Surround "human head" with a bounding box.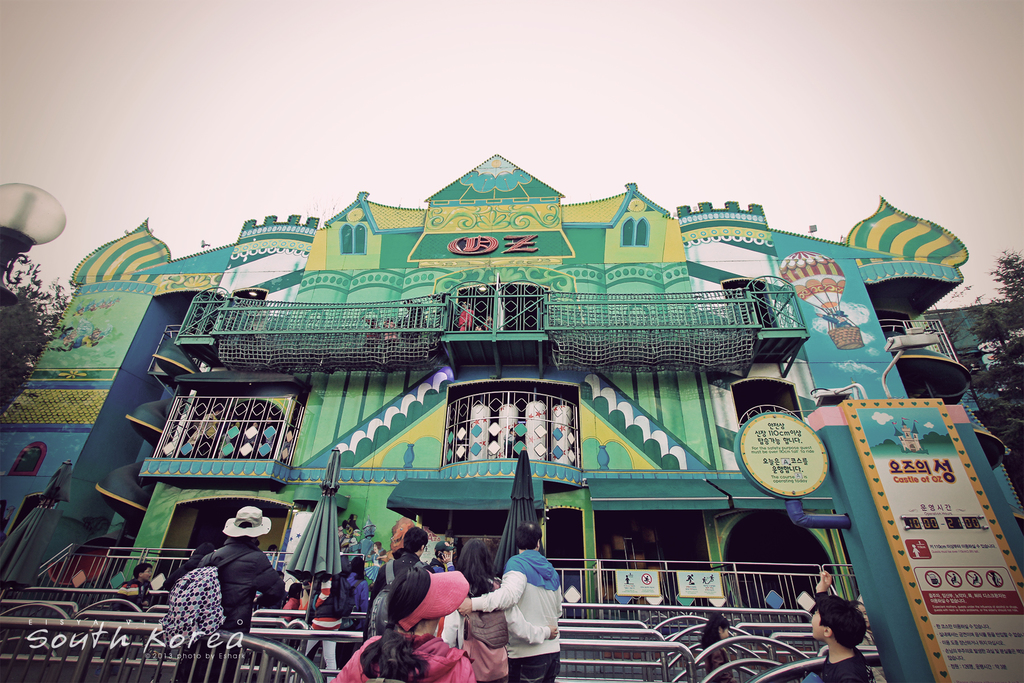
513, 523, 541, 550.
